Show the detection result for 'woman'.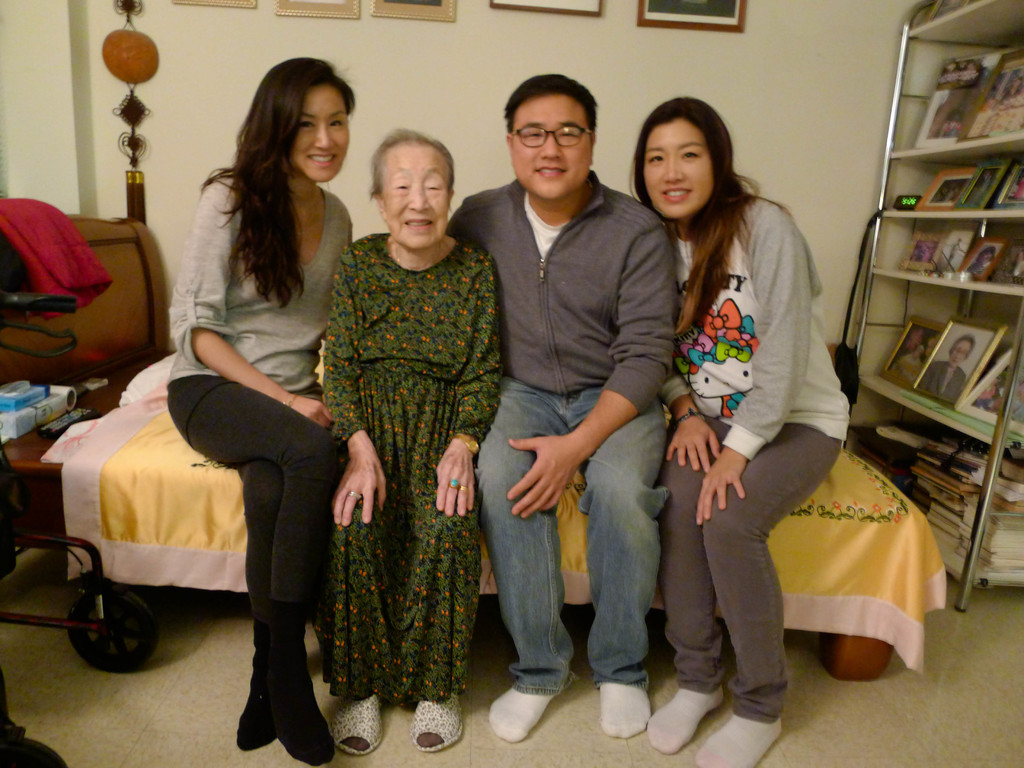
166:57:354:767.
